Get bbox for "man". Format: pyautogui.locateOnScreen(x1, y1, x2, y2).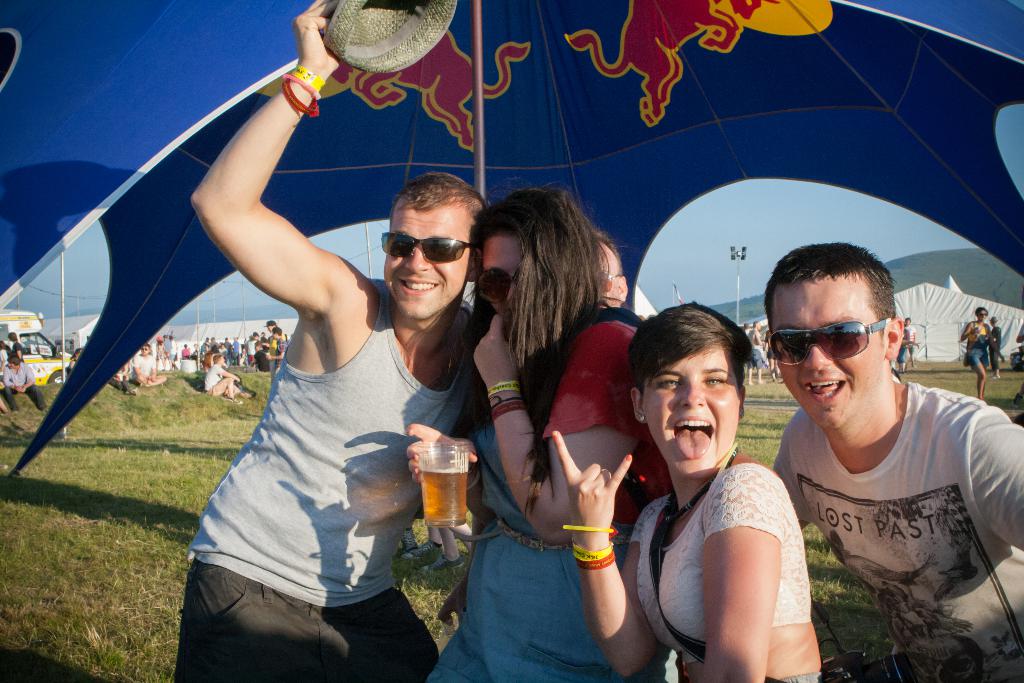
pyautogui.locateOnScreen(200, 333, 210, 361).
